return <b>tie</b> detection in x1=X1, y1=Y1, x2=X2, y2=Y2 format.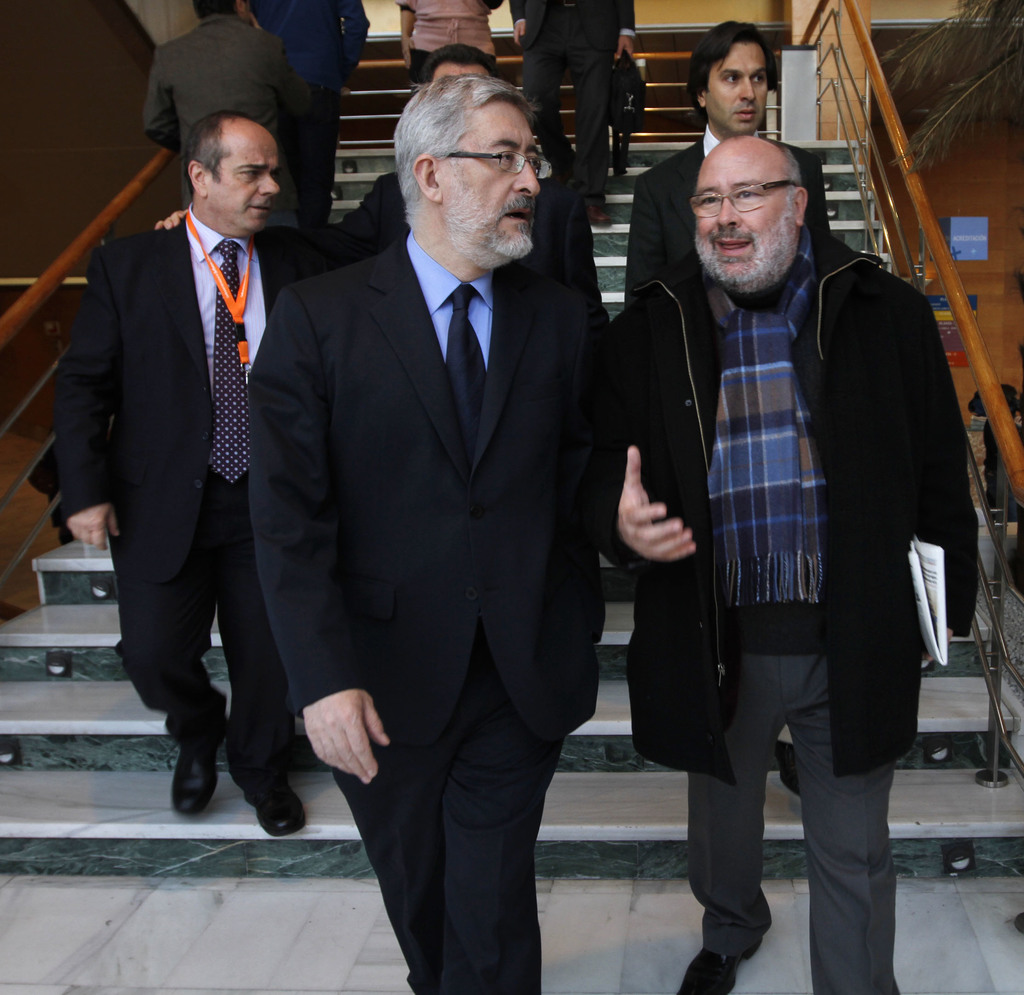
x1=442, y1=285, x2=486, y2=446.
